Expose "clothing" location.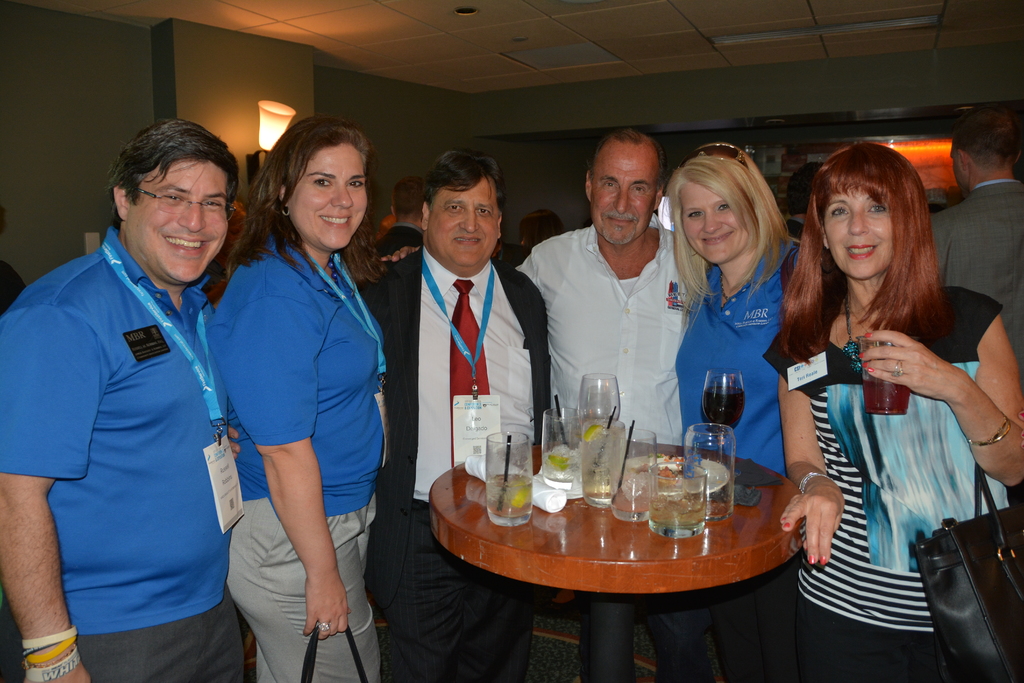
Exposed at bbox=[0, 226, 234, 632].
